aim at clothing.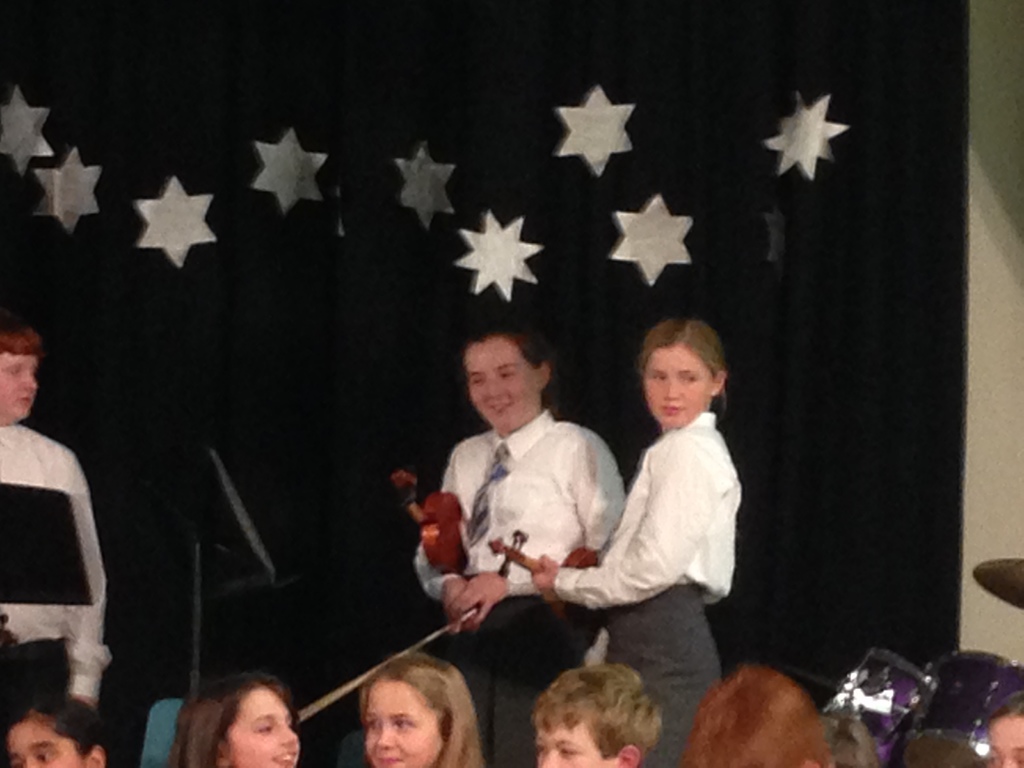
Aimed at {"left": 422, "top": 370, "right": 627, "bottom": 678}.
